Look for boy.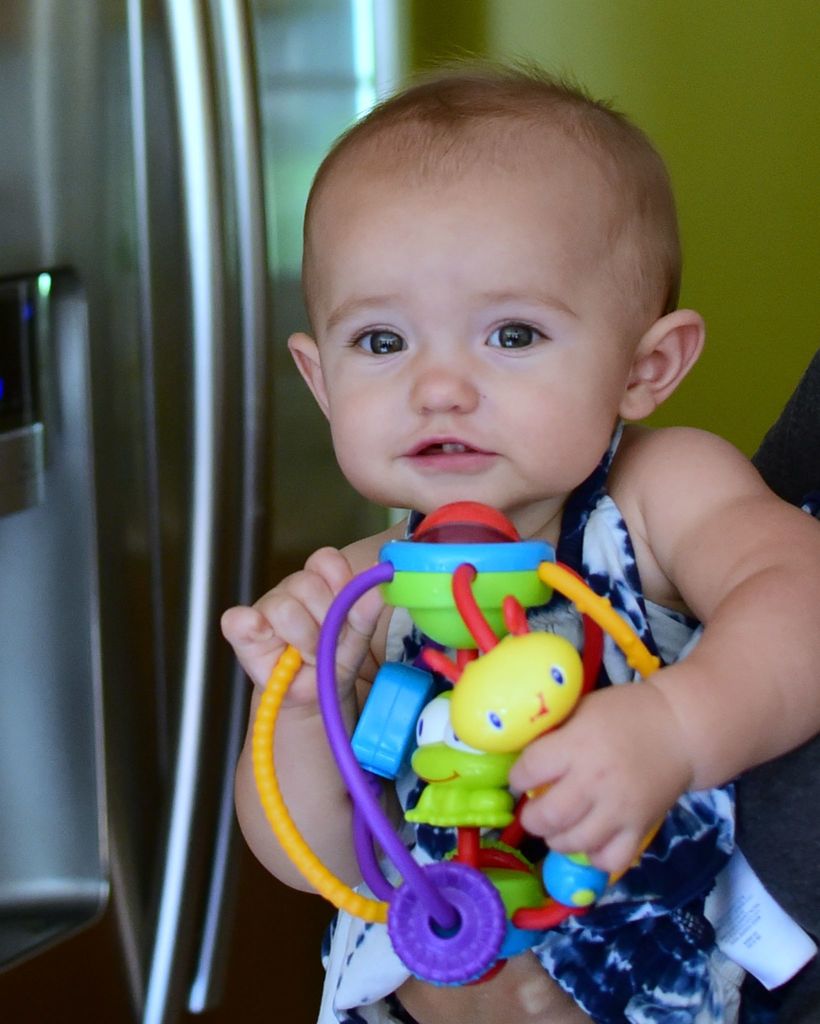
Found: locate(196, 82, 805, 996).
